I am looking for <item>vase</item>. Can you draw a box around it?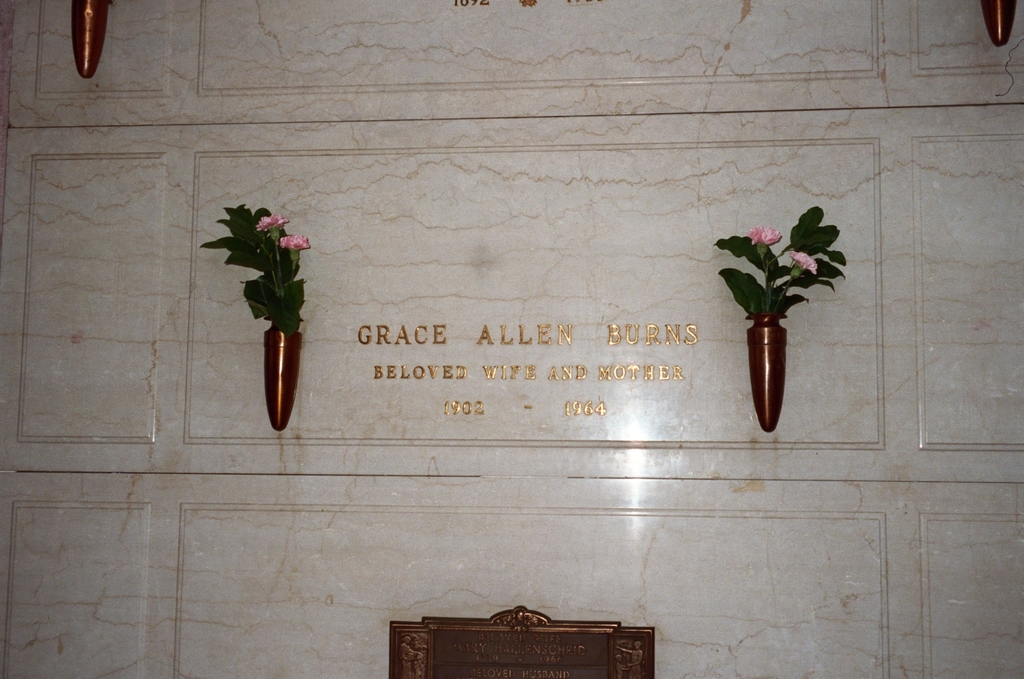
Sure, the bounding box is Rect(743, 312, 789, 435).
